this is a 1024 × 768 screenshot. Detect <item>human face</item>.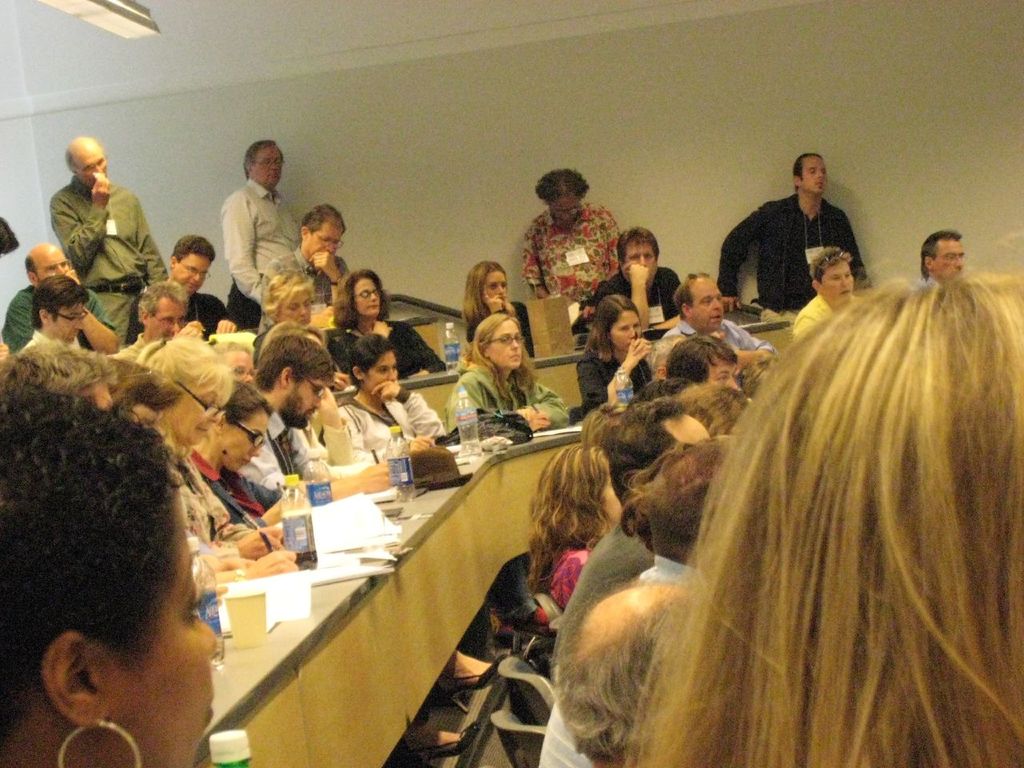
BBox(54, 305, 84, 345).
